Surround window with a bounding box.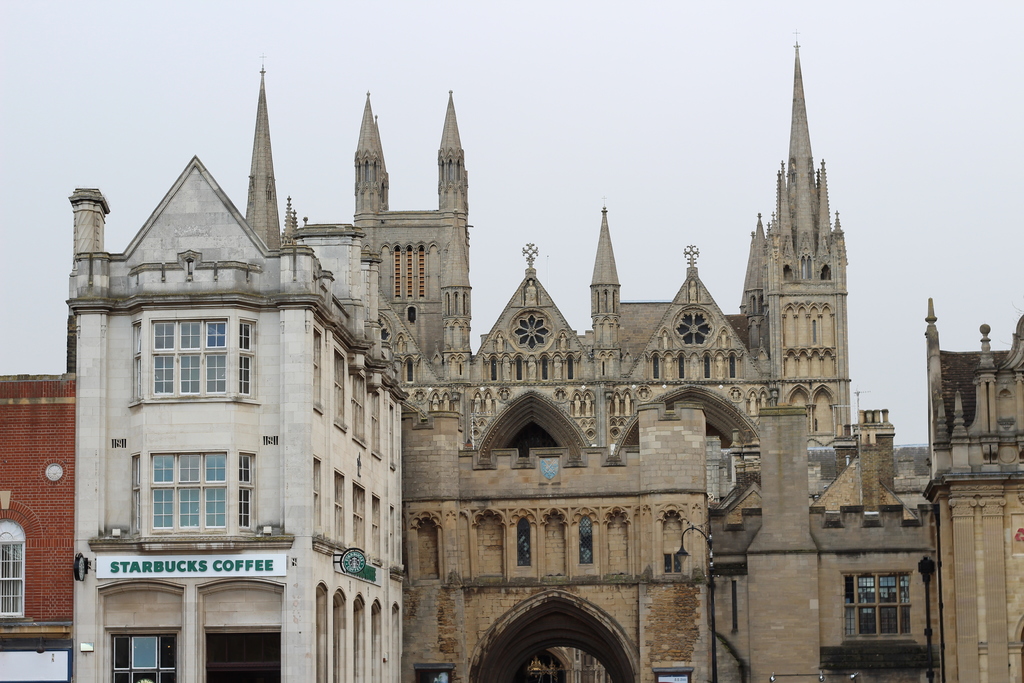
detection(204, 625, 278, 682).
